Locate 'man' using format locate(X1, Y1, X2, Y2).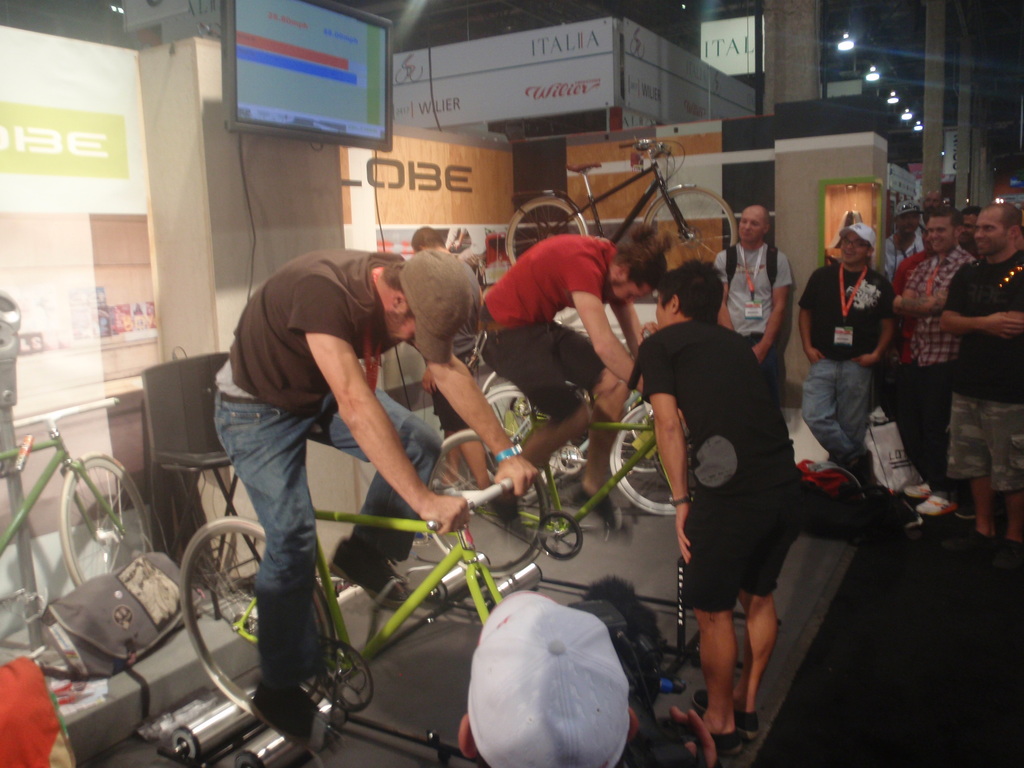
locate(795, 221, 894, 486).
